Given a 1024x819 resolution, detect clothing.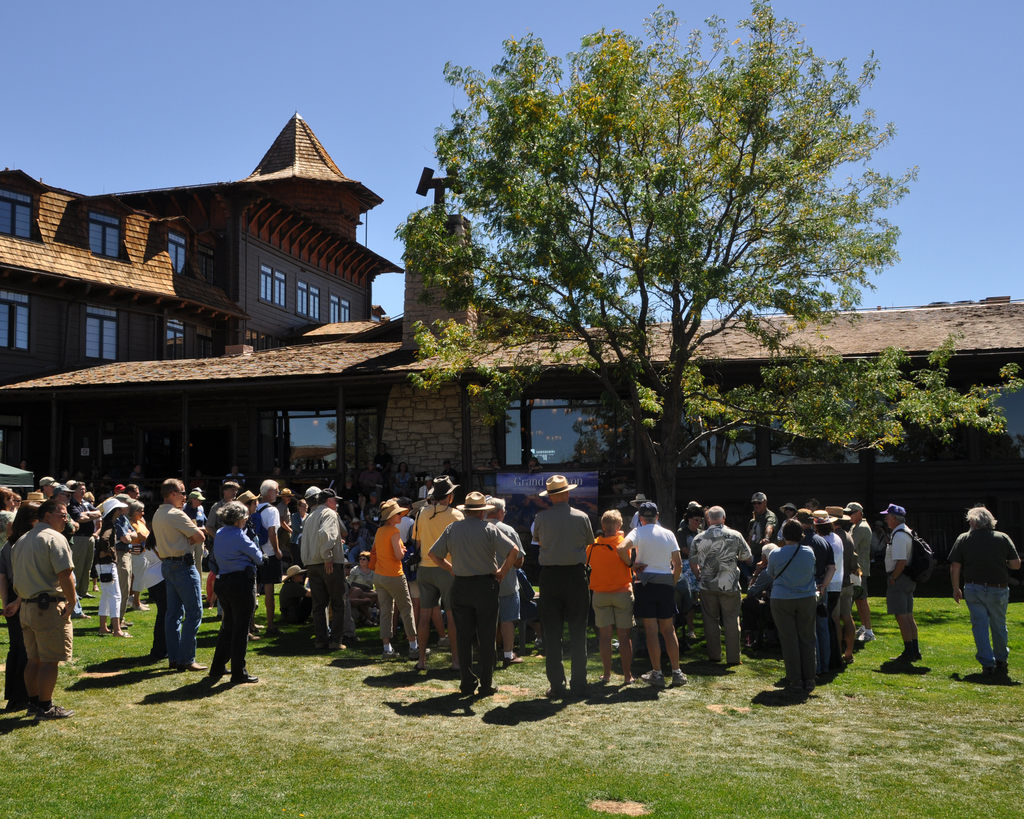
region(151, 498, 196, 670).
